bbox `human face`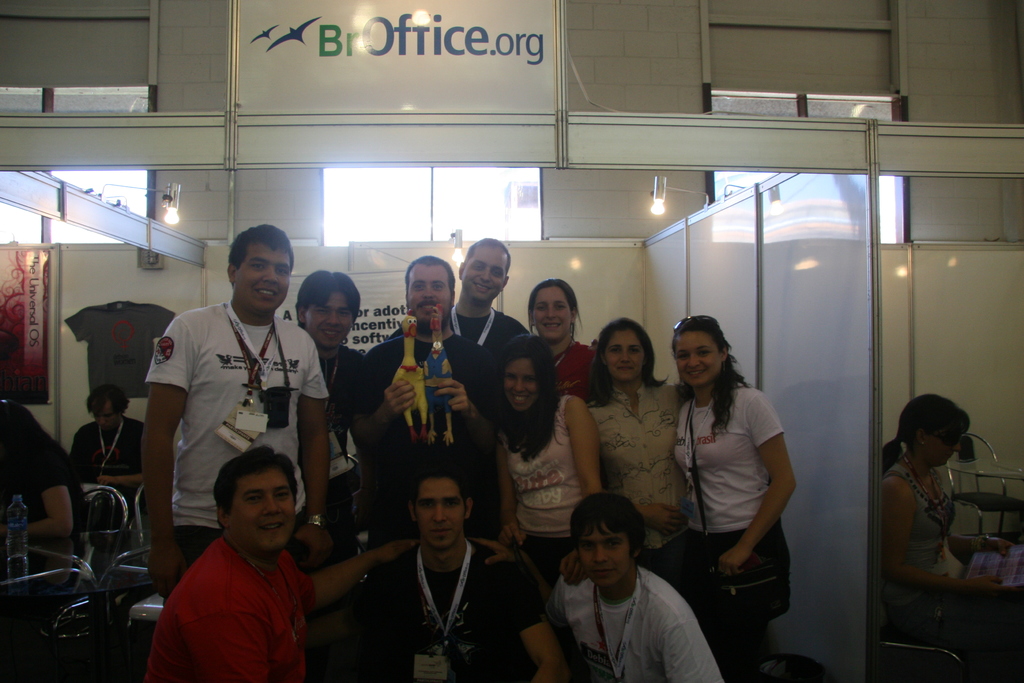
[x1=307, y1=293, x2=355, y2=347]
